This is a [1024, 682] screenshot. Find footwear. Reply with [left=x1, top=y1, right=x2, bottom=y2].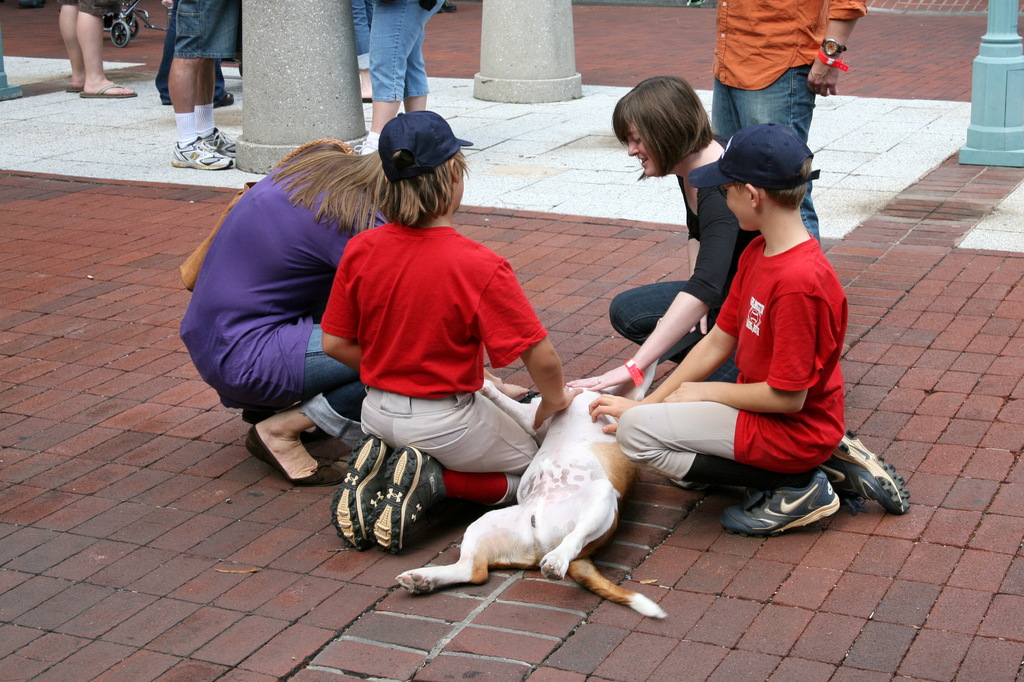
[left=719, top=472, right=844, bottom=539].
